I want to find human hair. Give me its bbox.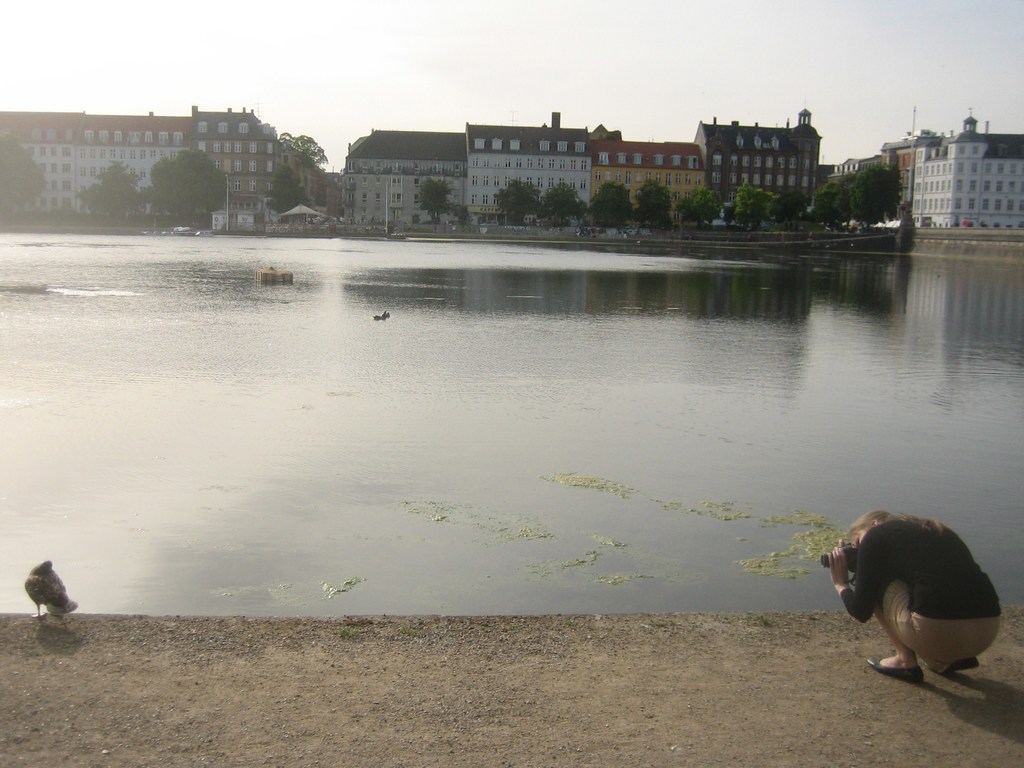
(851,506,945,534).
